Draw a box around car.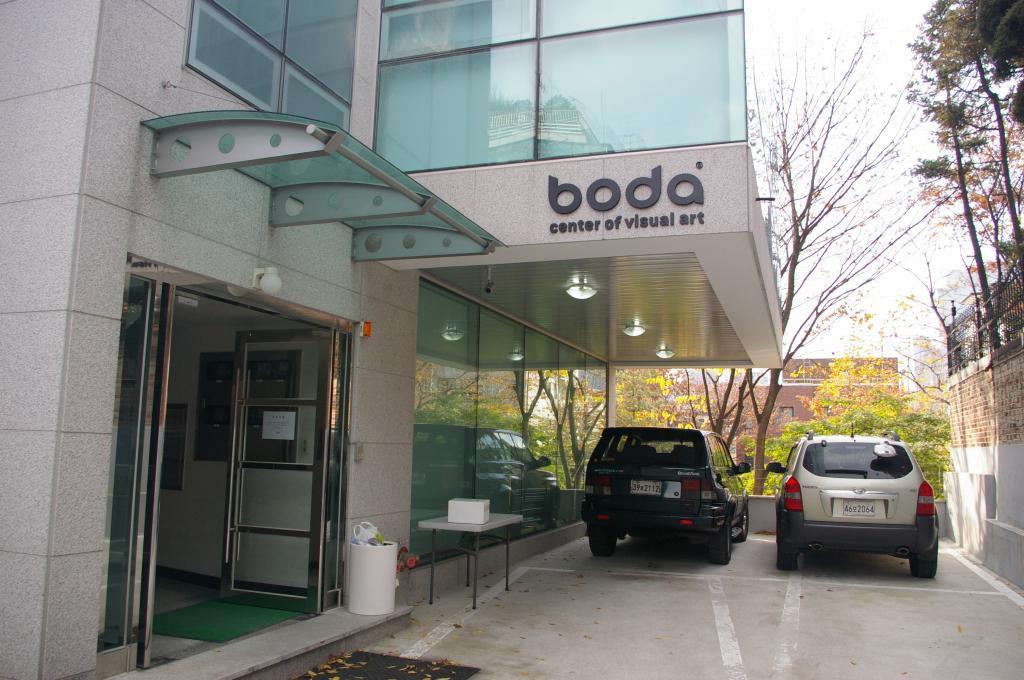
{"left": 763, "top": 427, "right": 941, "bottom": 571}.
